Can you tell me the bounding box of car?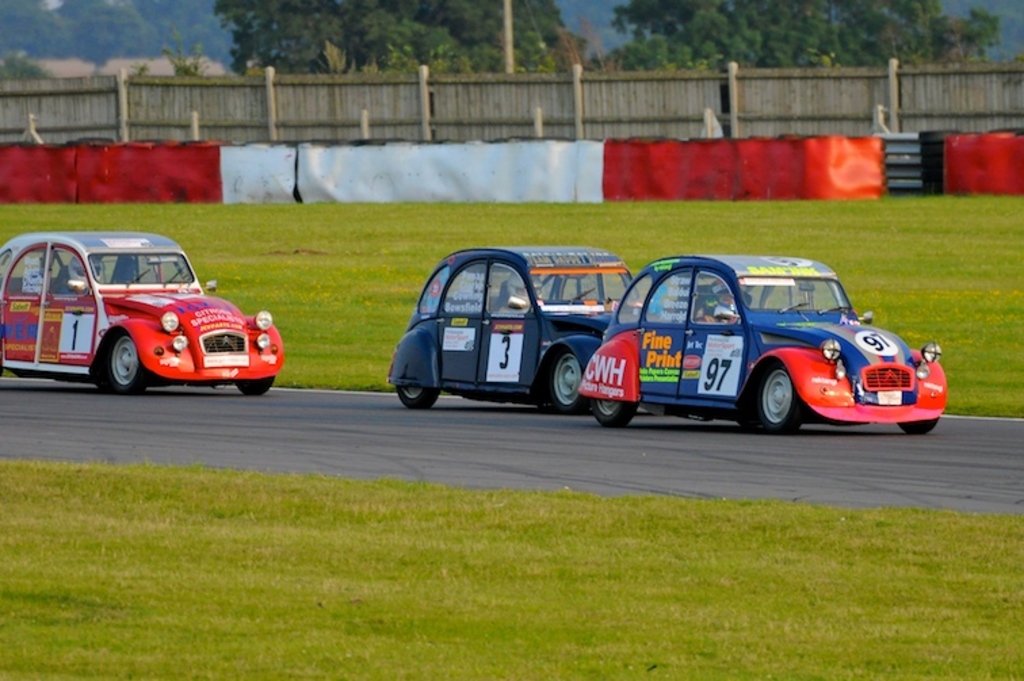
<region>0, 223, 287, 398</region>.
